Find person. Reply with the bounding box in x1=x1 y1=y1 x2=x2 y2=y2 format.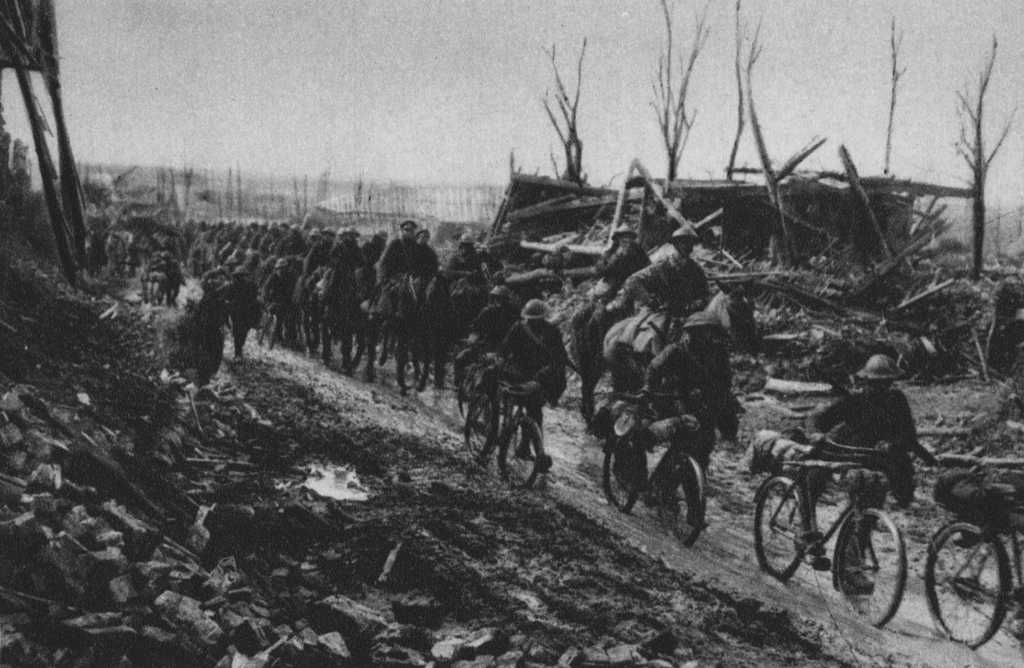
x1=637 y1=354 x2=730 y2=524.
